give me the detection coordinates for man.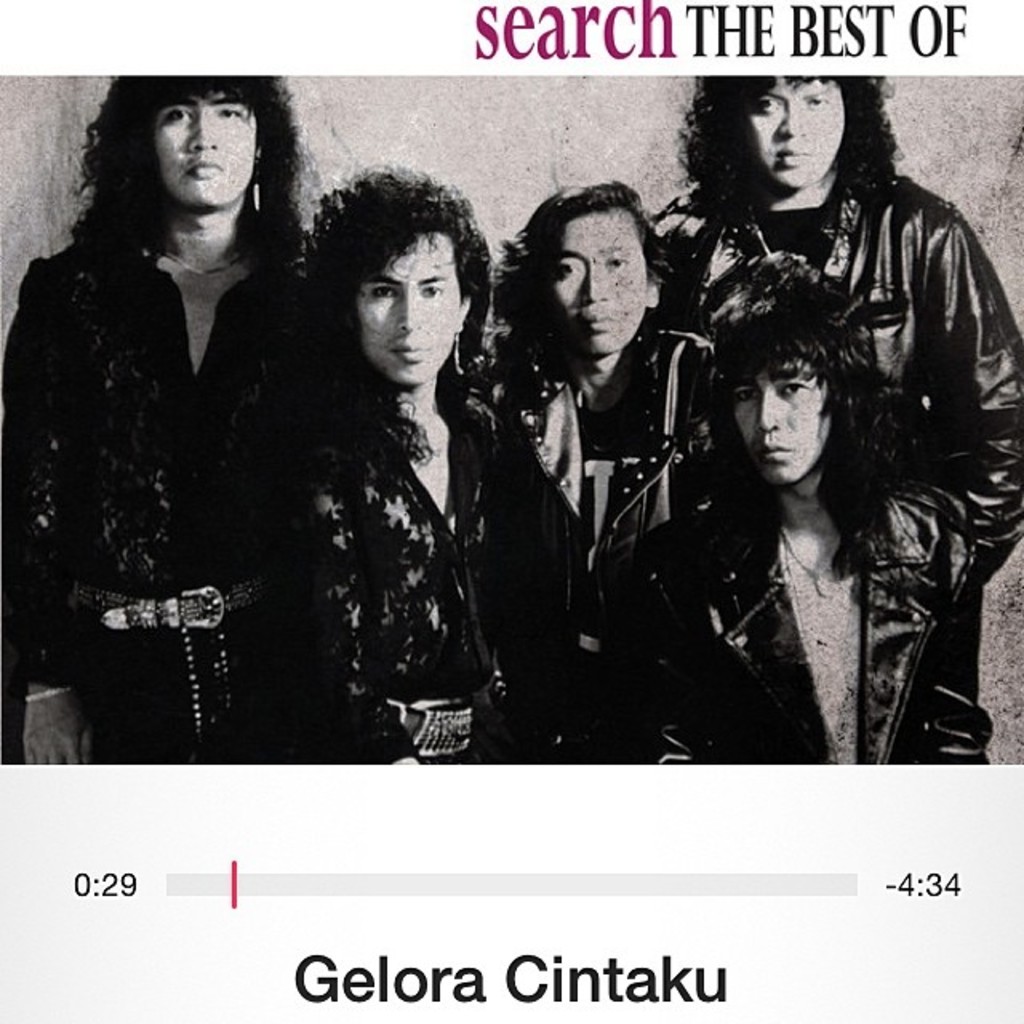
{"x1": 646, "y1": 75, "x2": 1022, "y2": 584}.
